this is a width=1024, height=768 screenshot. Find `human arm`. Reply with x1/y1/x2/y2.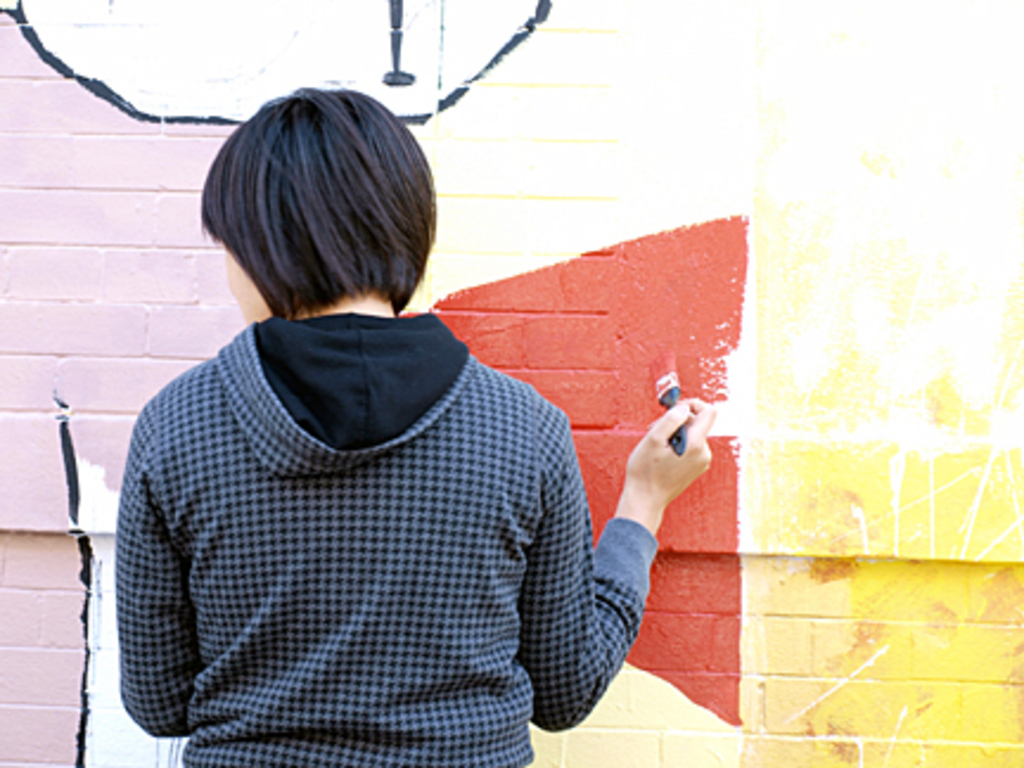
531/348/735/718.
